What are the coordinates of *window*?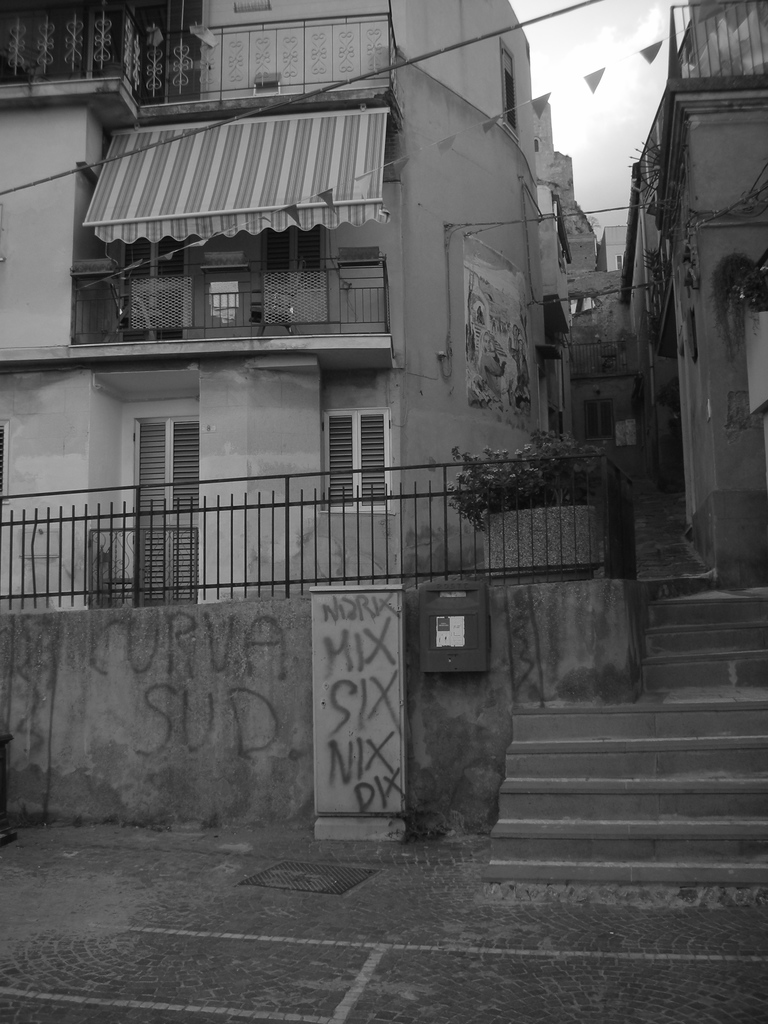
select_region(495, 41, 522, 142).
